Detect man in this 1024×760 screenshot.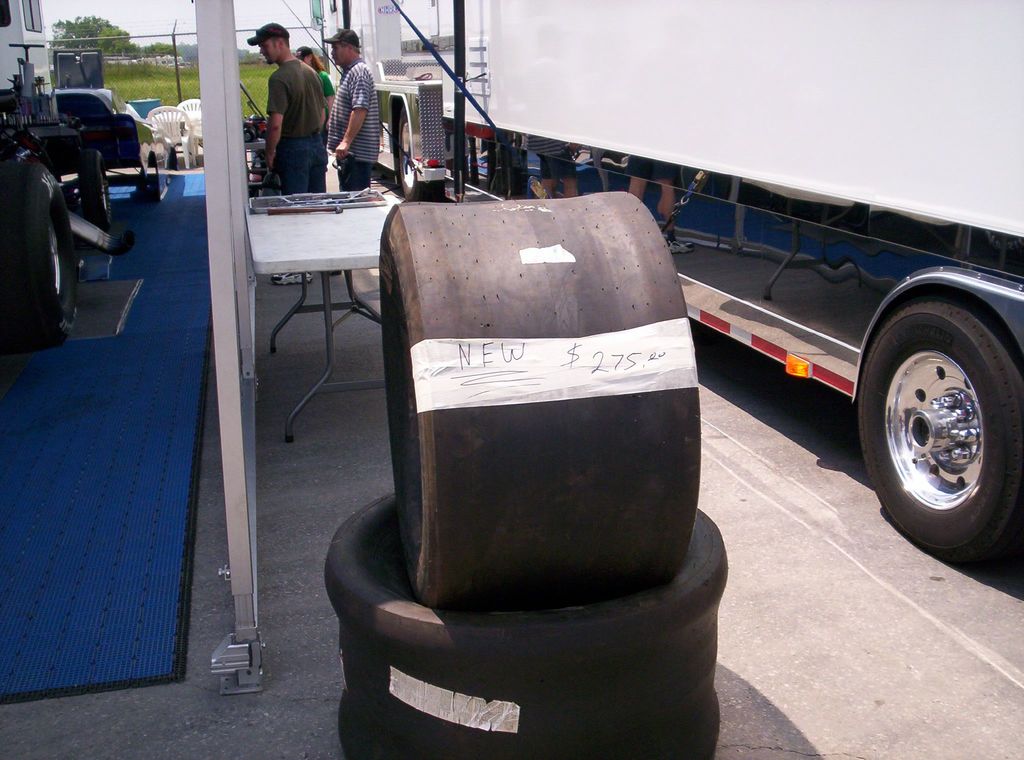
Detection: {"left": 246, "top": 20, "right": 330, "bottom": 282}.
